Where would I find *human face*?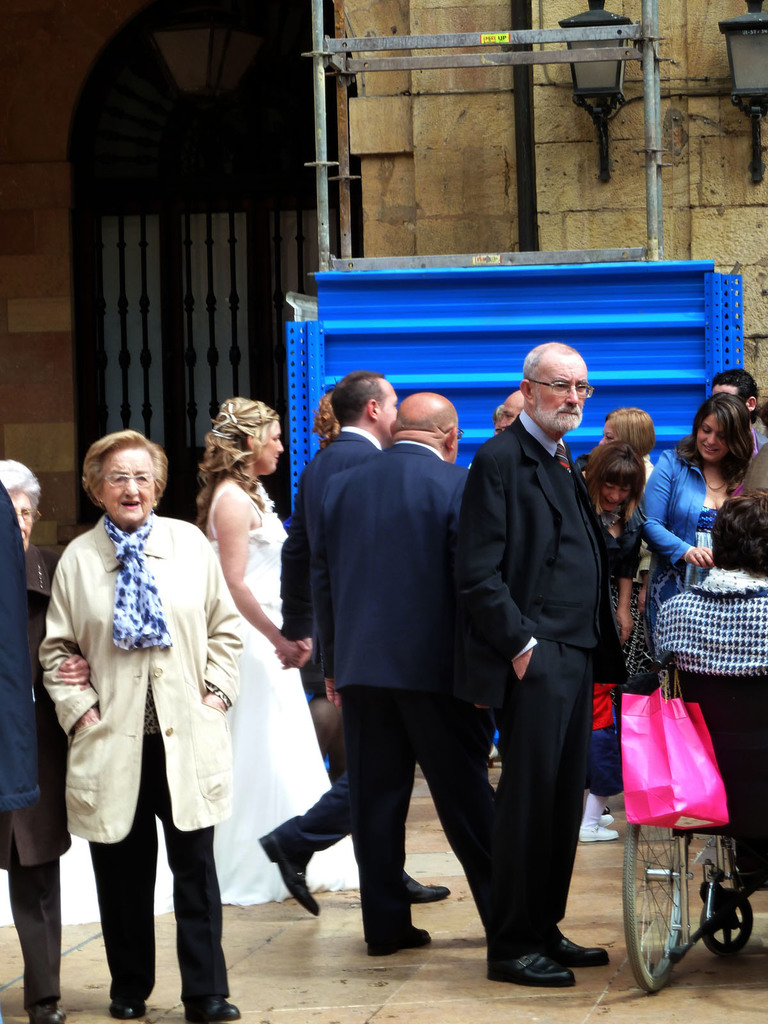
At <region>538, 358, 582, 433</region>.
